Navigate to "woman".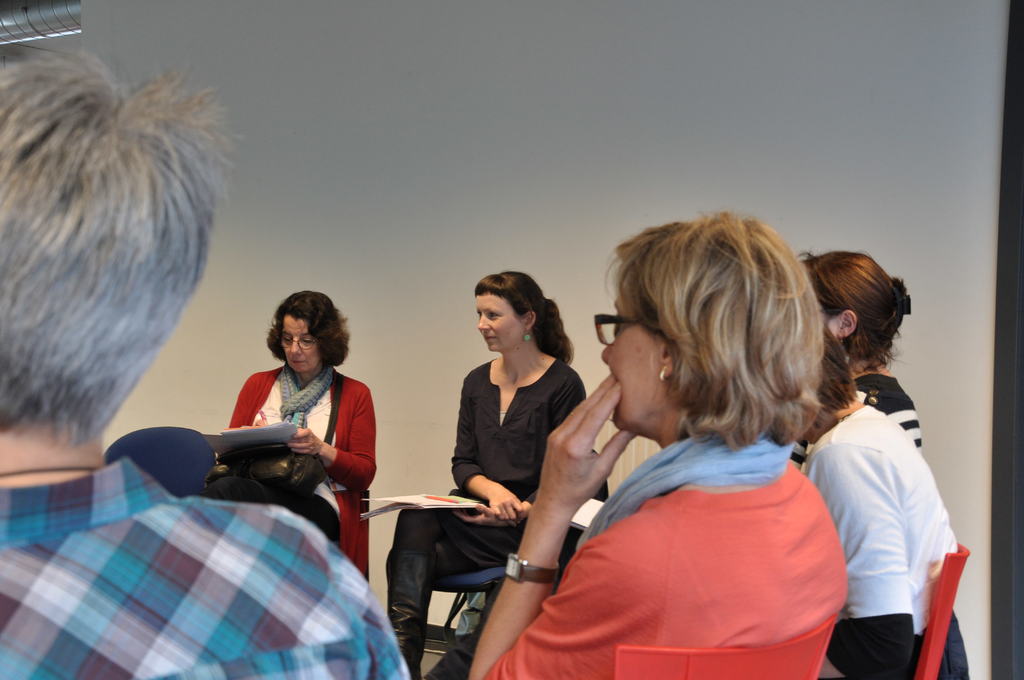
Navigation target: (left=384, top=273, right=596, bottom=679).
